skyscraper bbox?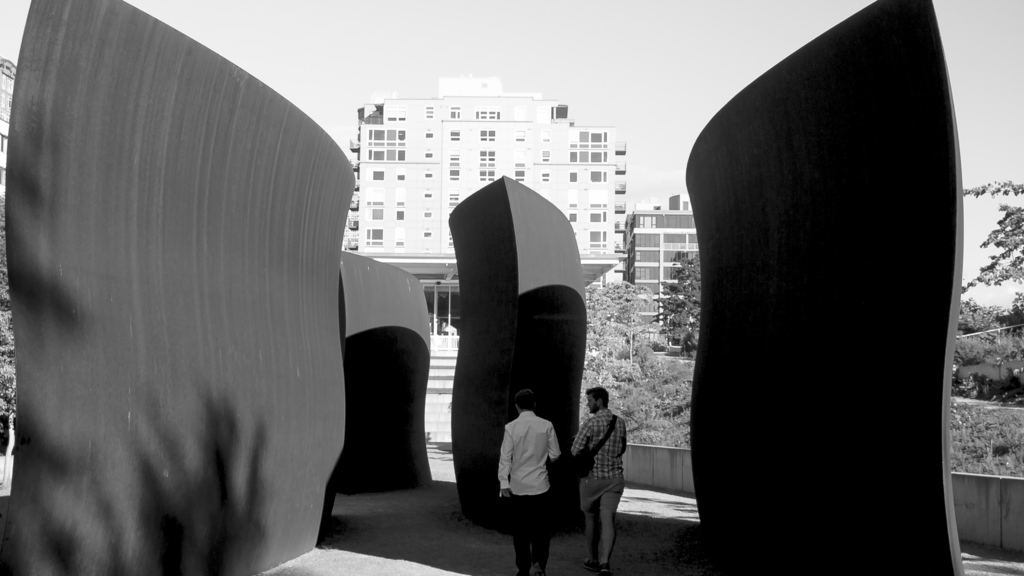
BBox(322, 81, 639, 308)
